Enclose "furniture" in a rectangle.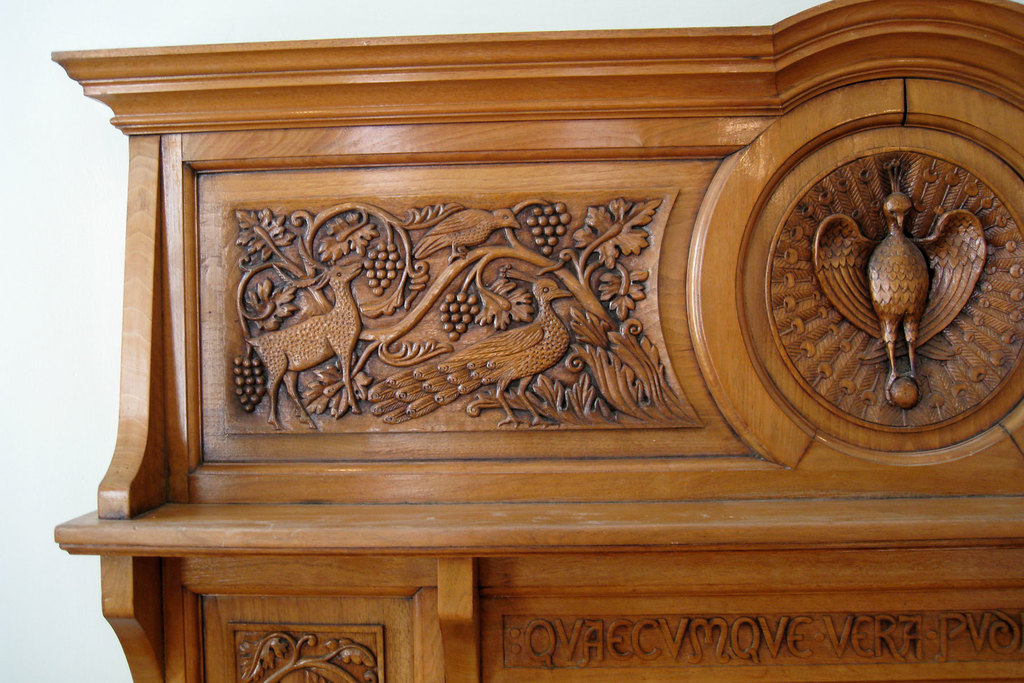
bbox=(51, 0, 1023, 682).
